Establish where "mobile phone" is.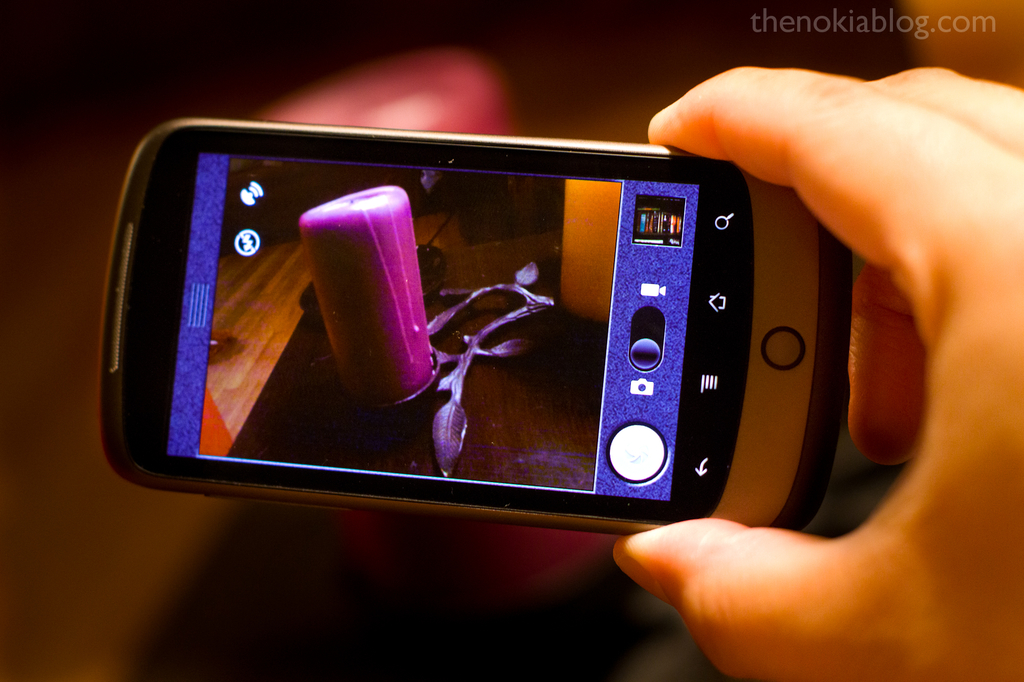
Established at x1=93 y1=116 x2=860 y2=533.
